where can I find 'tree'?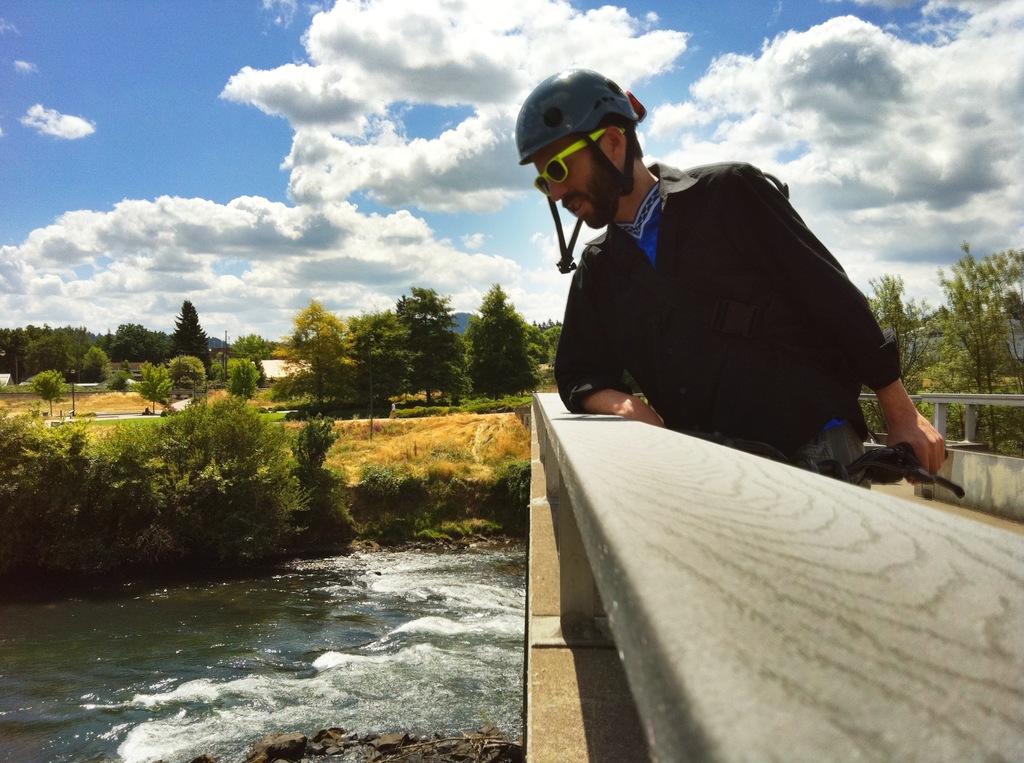
You can find it at box=[931, 240, 1023, 440].
